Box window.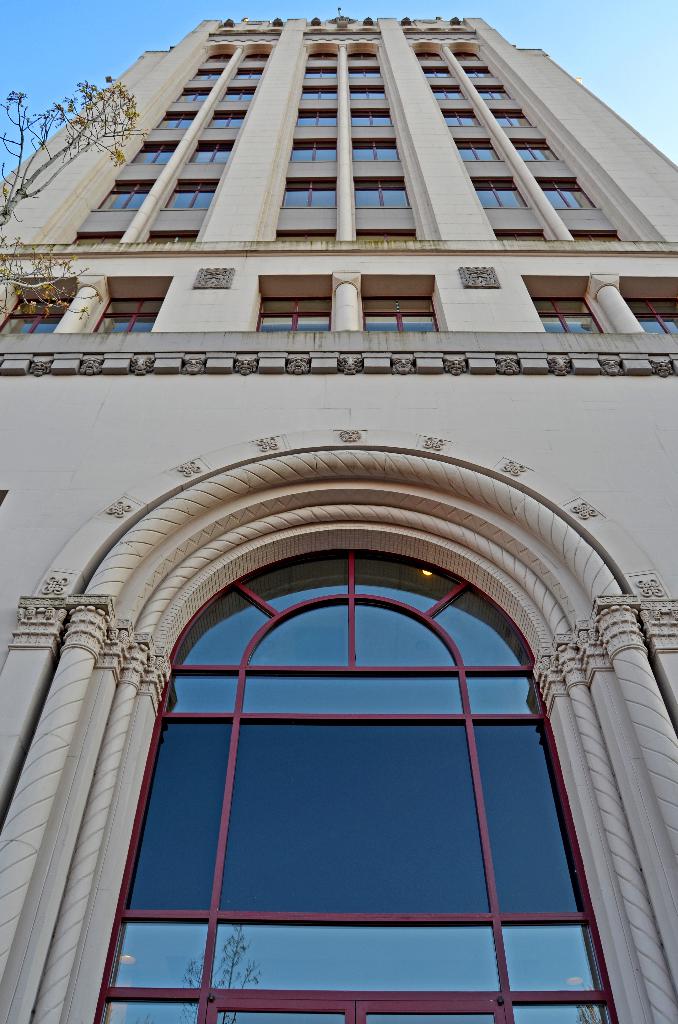
select_region(184, 65, 223, 79).
